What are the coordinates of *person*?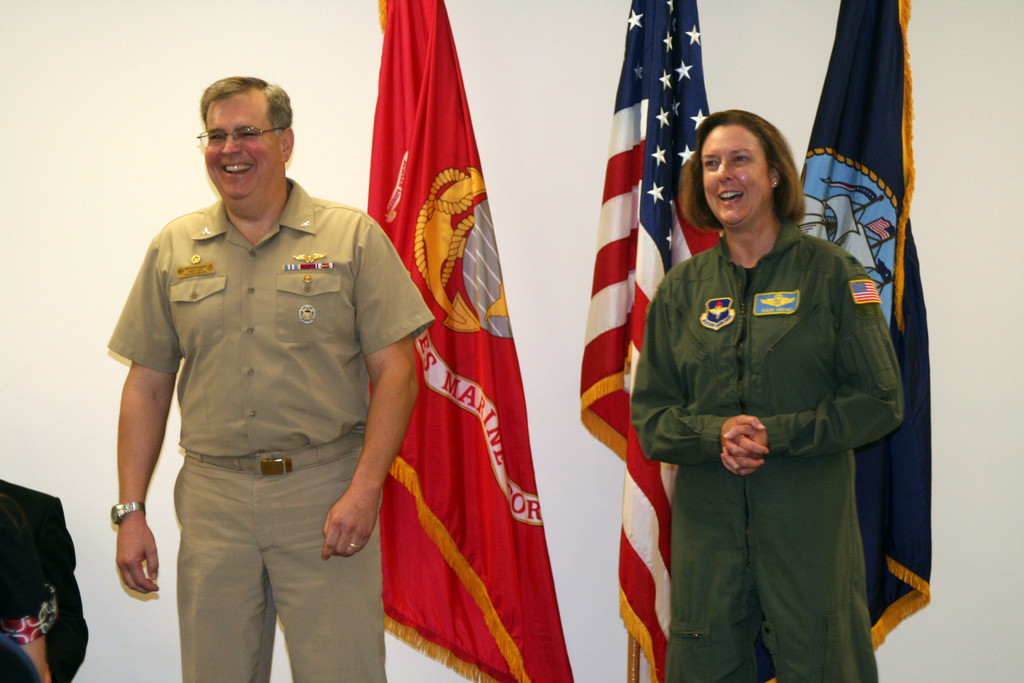
detection(101, 79, 441, 682).
